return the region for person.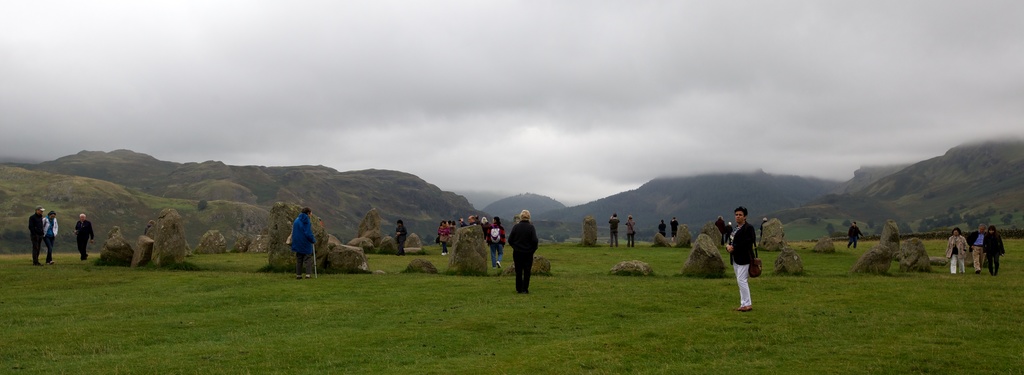
<box>70,212,99,260</box>.
